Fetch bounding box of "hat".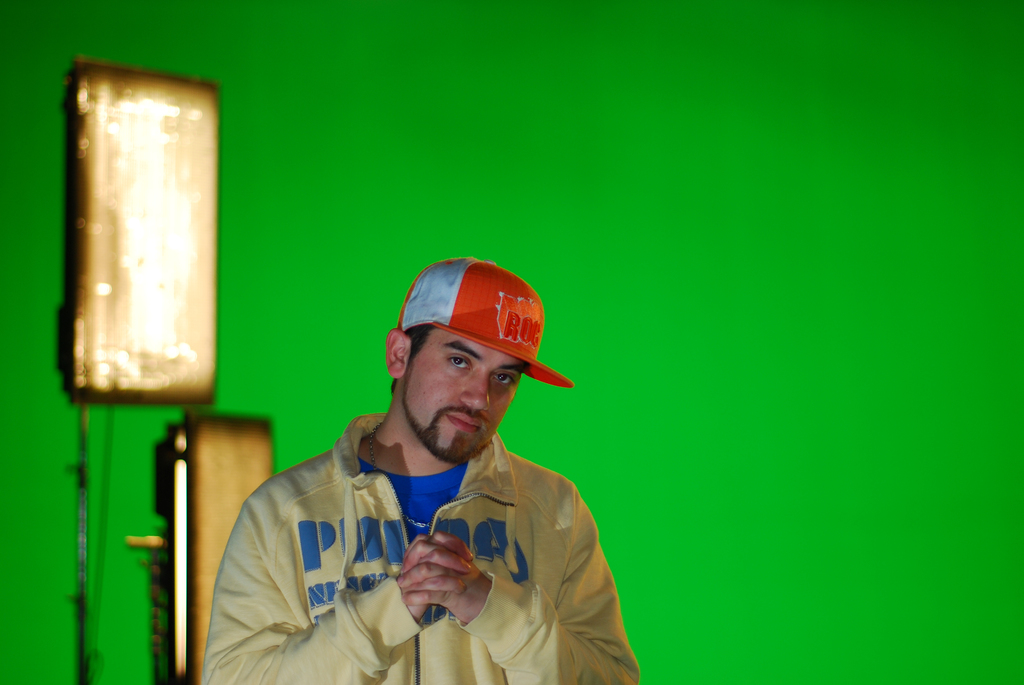
Bbox: select_region(397, 256, 577, 389).
